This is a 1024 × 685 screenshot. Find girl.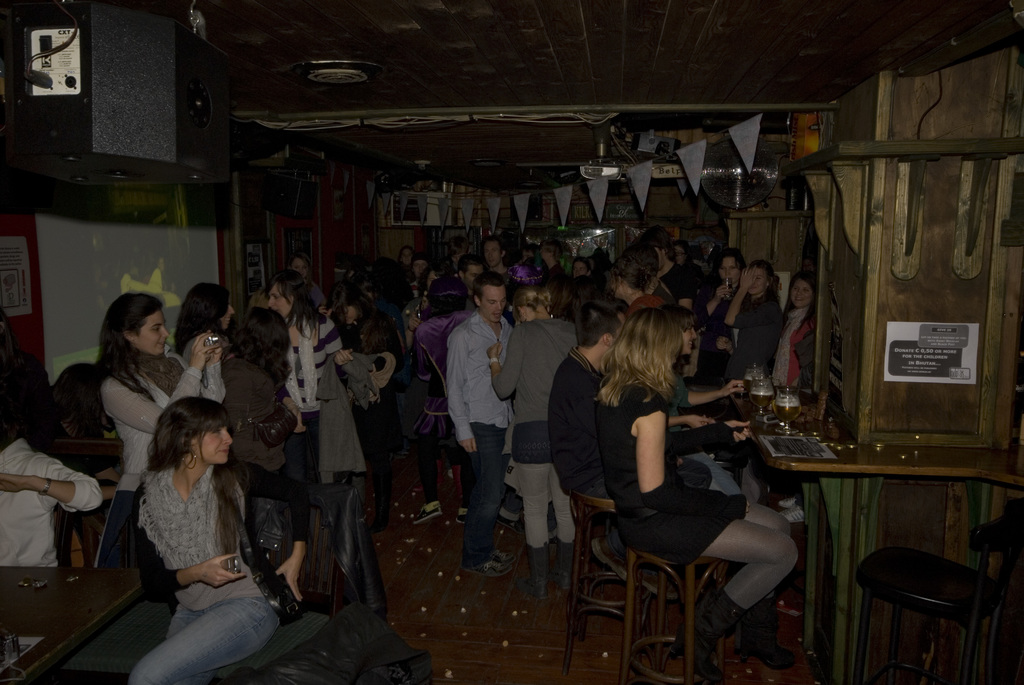
Bounding box: 600 255 653 318.
